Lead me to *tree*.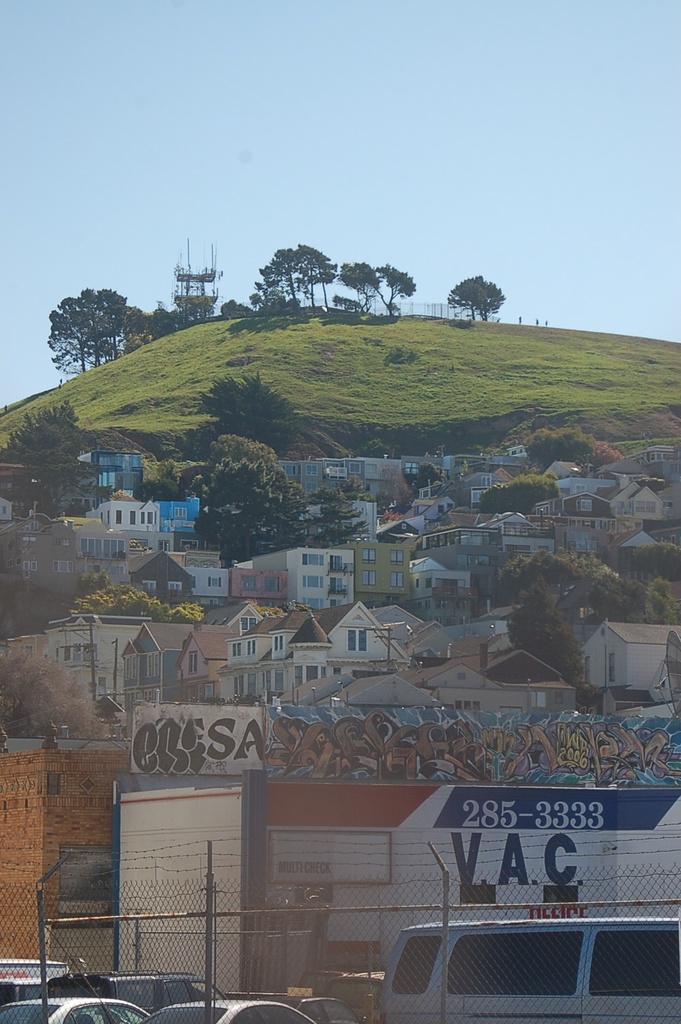
Lead to 68 575 208 624.
